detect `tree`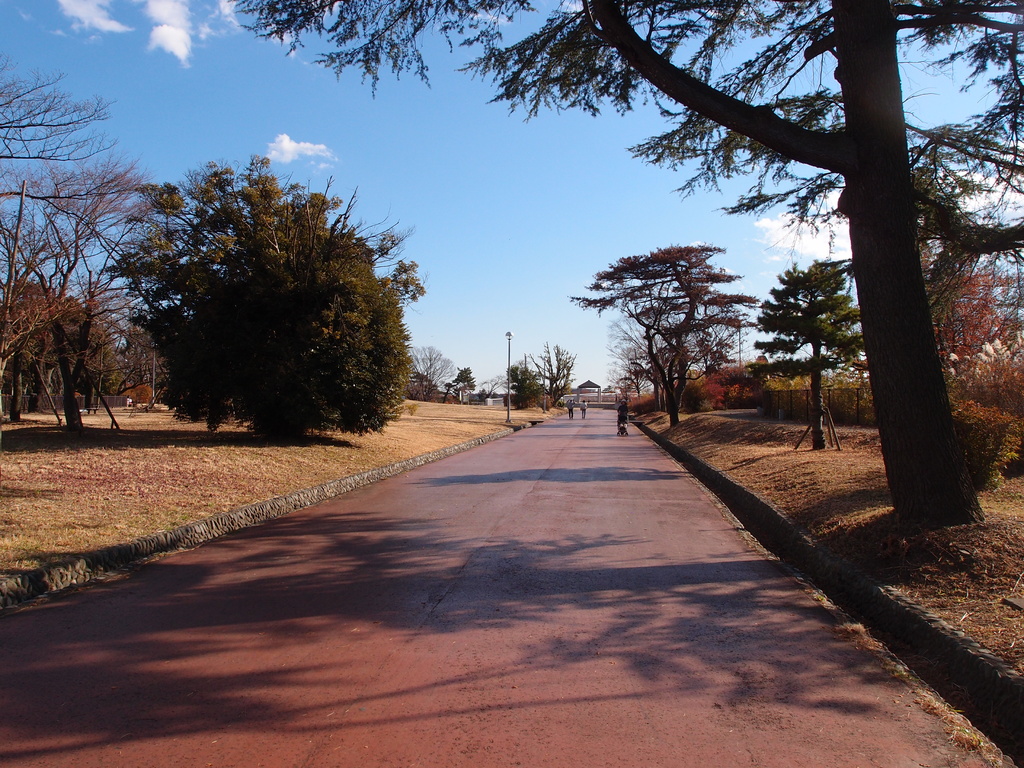
(left=237, top=0, right=1022, bottom=522)
